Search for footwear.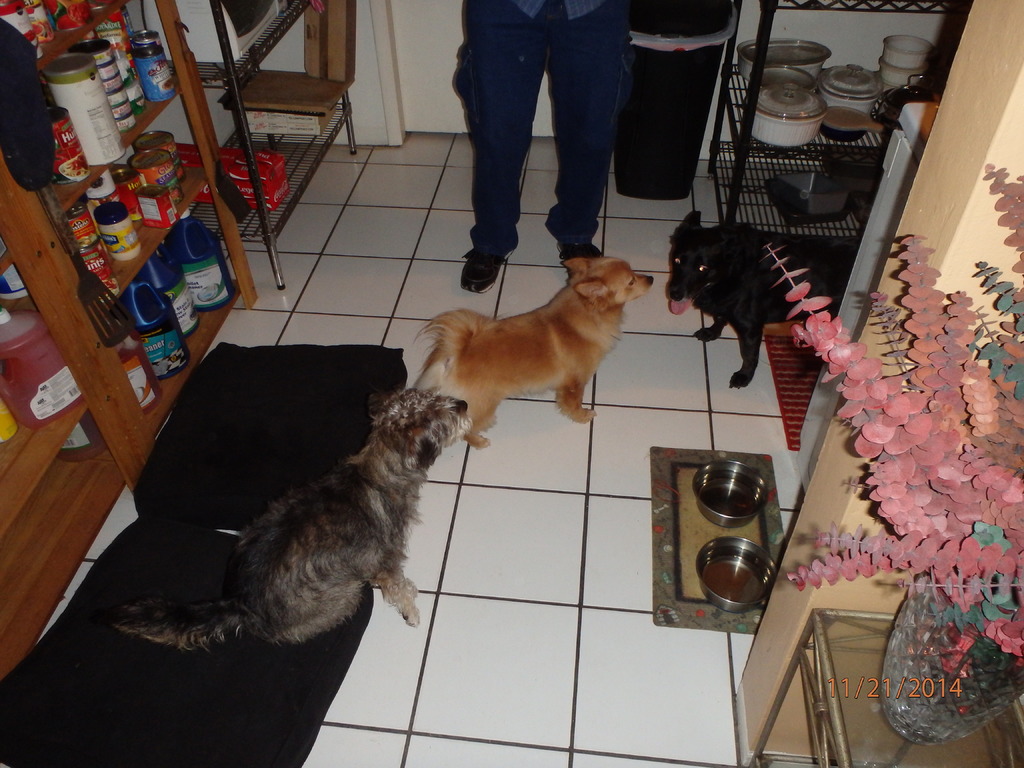
Found at box(457, 250, 515, 292).
